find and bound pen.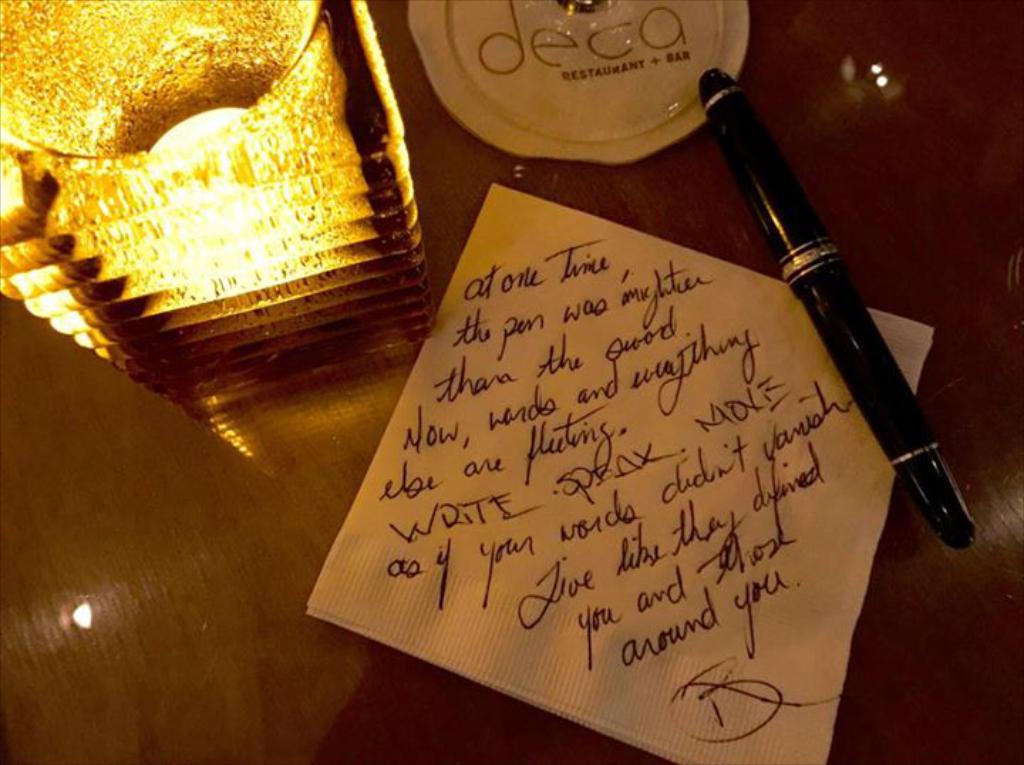
Bound: [703, 67, 969, 555].
